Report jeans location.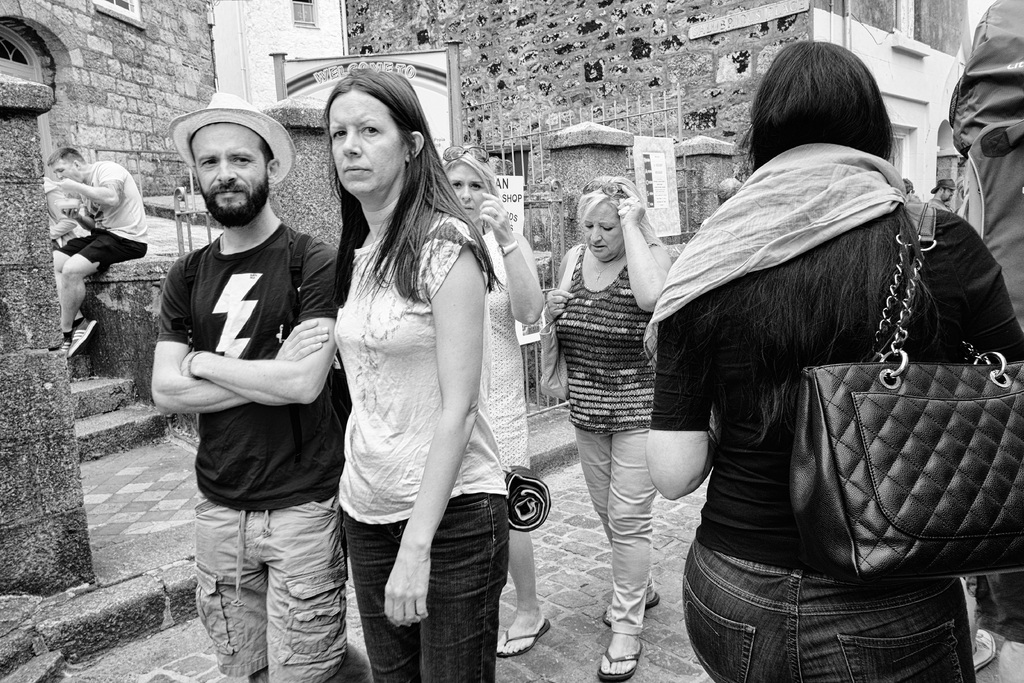
Report: locate(680, 542, 979, 682).
